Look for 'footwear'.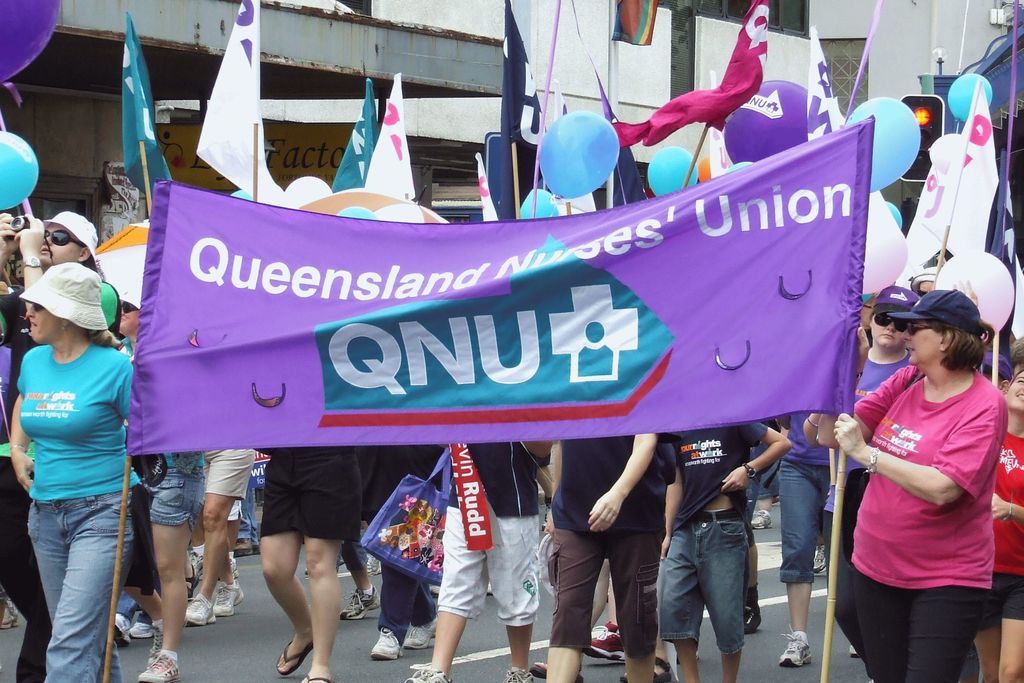
Found: x1=584 y1=616 x2=624 y2=663.
